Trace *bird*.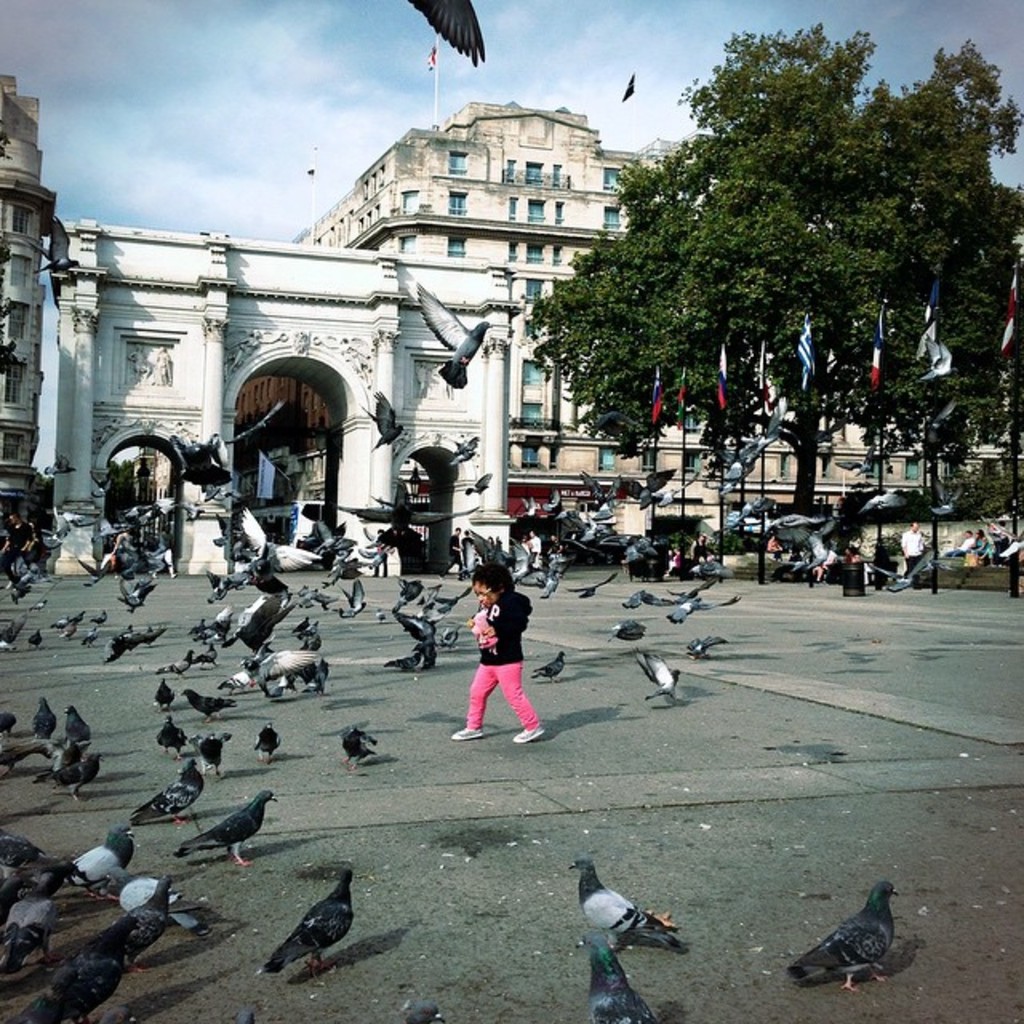
Traced to 450, 448, 480, 462.
